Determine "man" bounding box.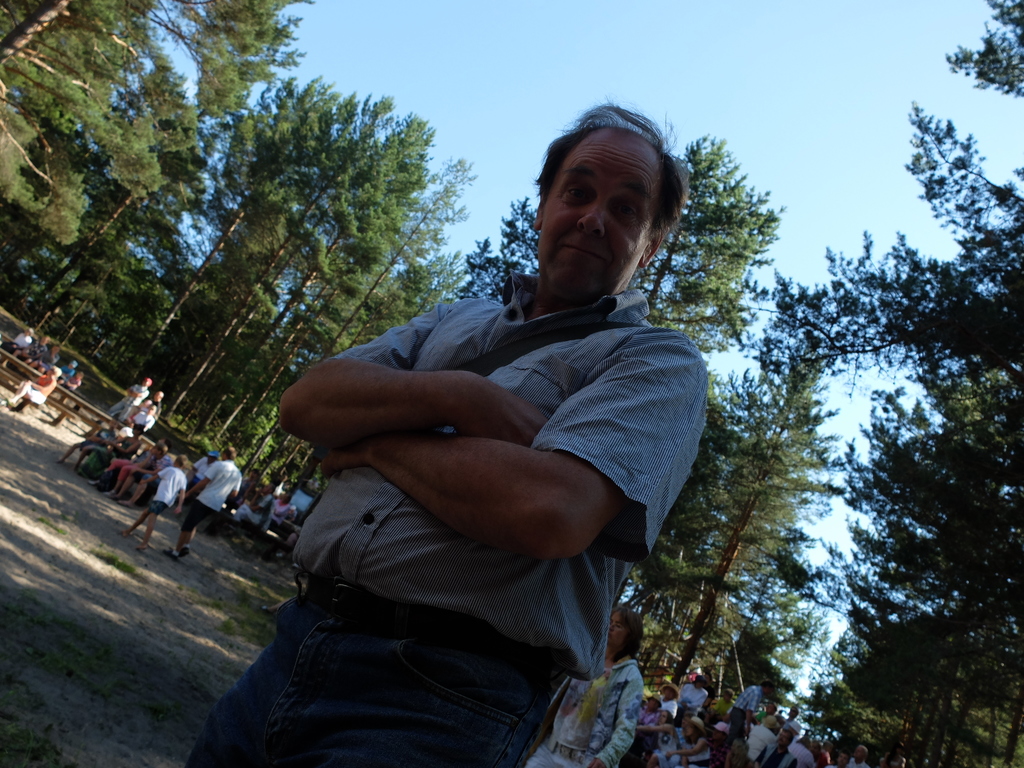
Determined: bbox(210, 466, 263, 536).
